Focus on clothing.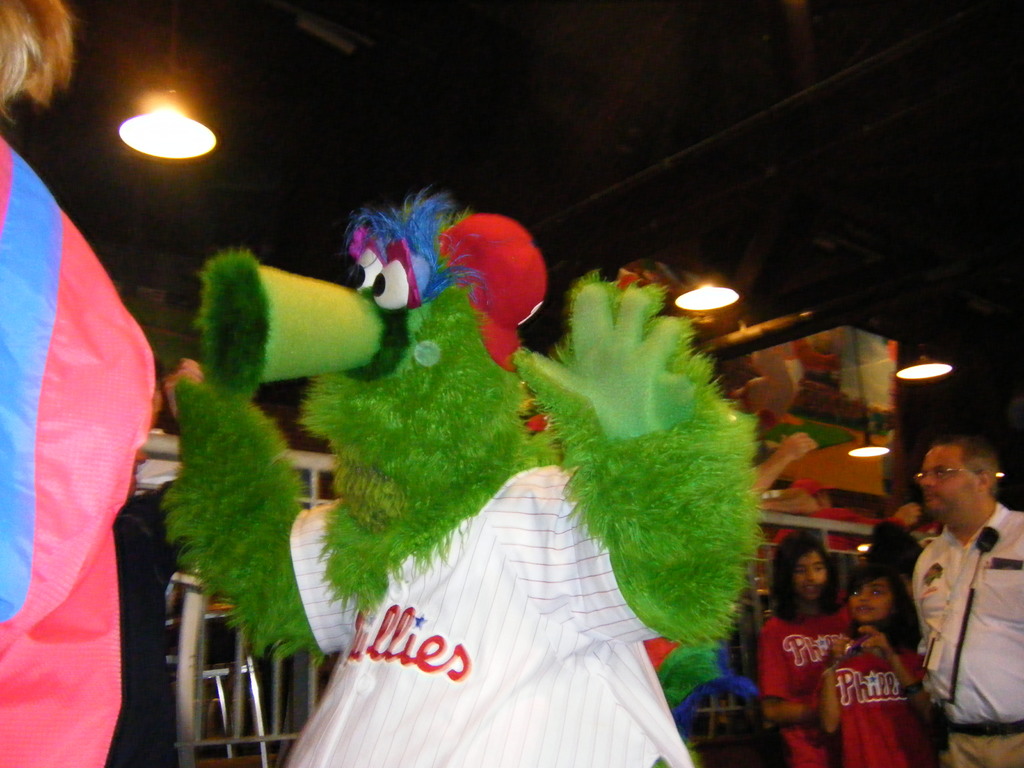
Focused at 831,629,918,767.
